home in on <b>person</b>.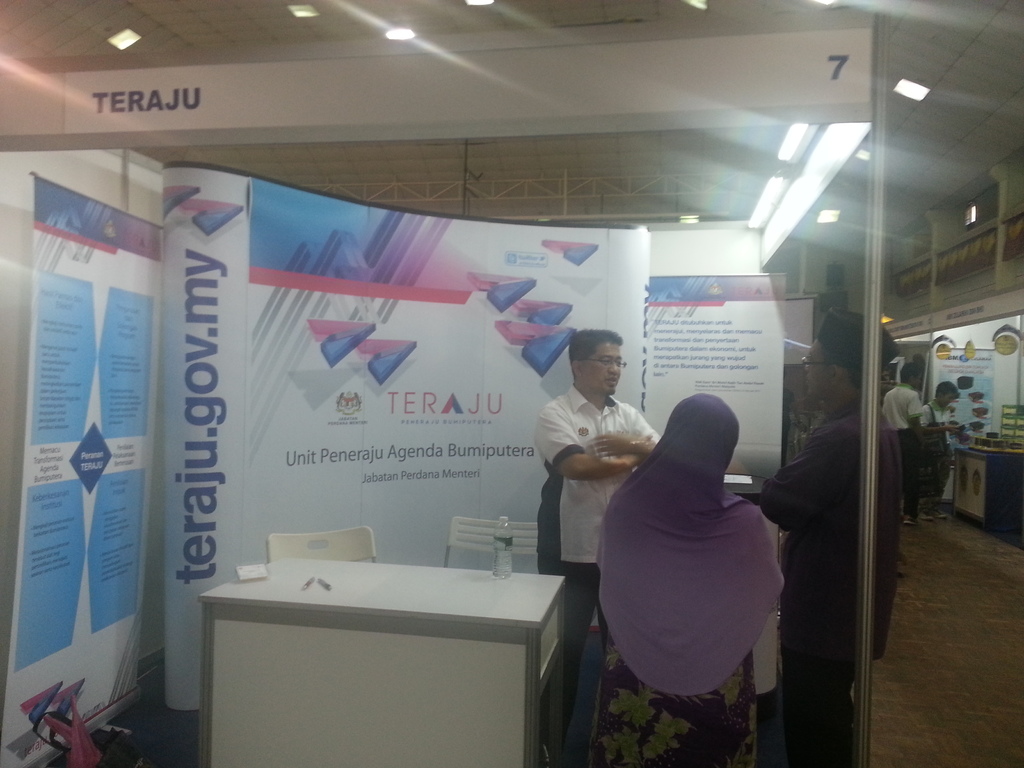
Homed in at bbox=[750, 305, 902, 767].
